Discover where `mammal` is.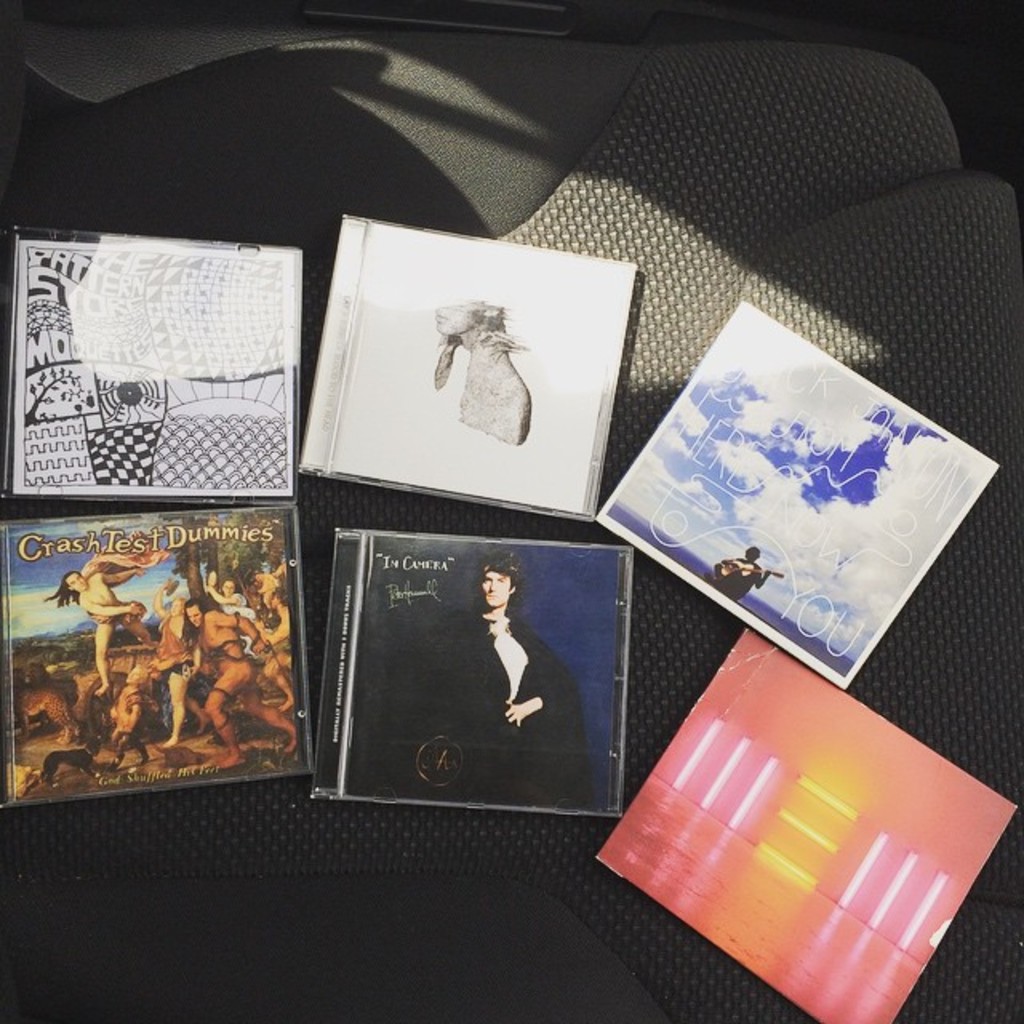
Discovered at crop(40, 570, 146, 694).
